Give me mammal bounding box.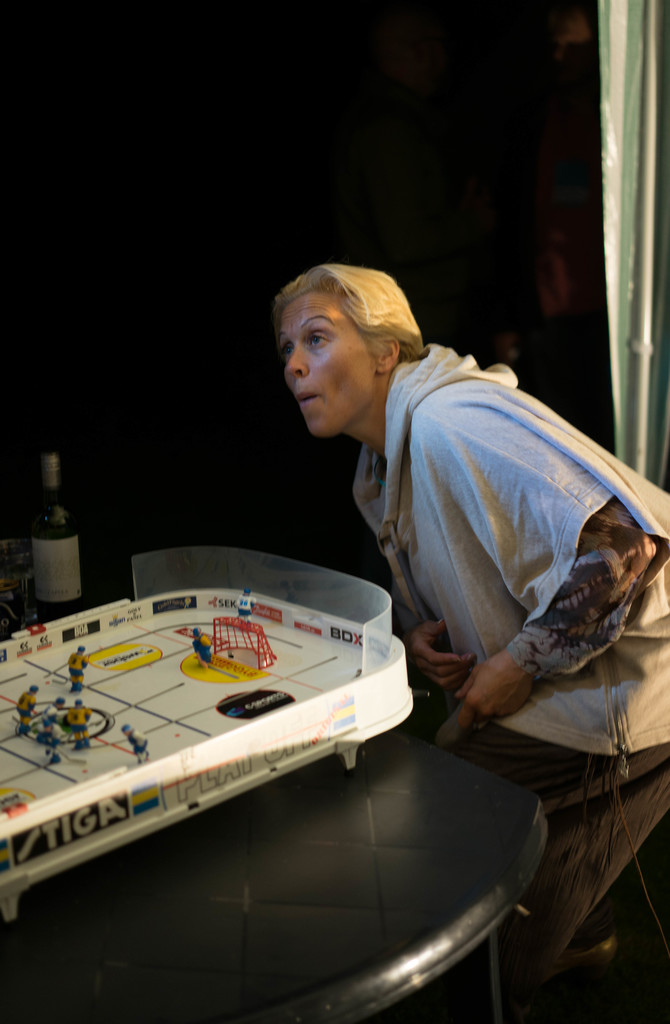
[left=63, top=646, right=88, bottom=689].
